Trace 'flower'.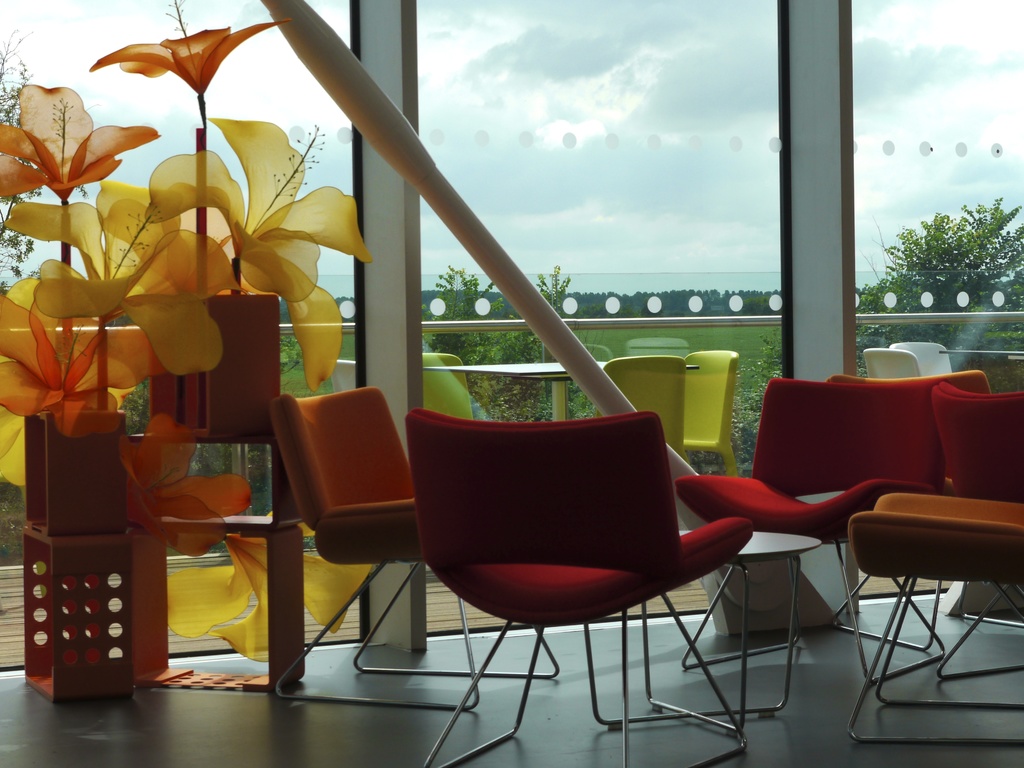
Traced to [91, 0, 288, 91].
